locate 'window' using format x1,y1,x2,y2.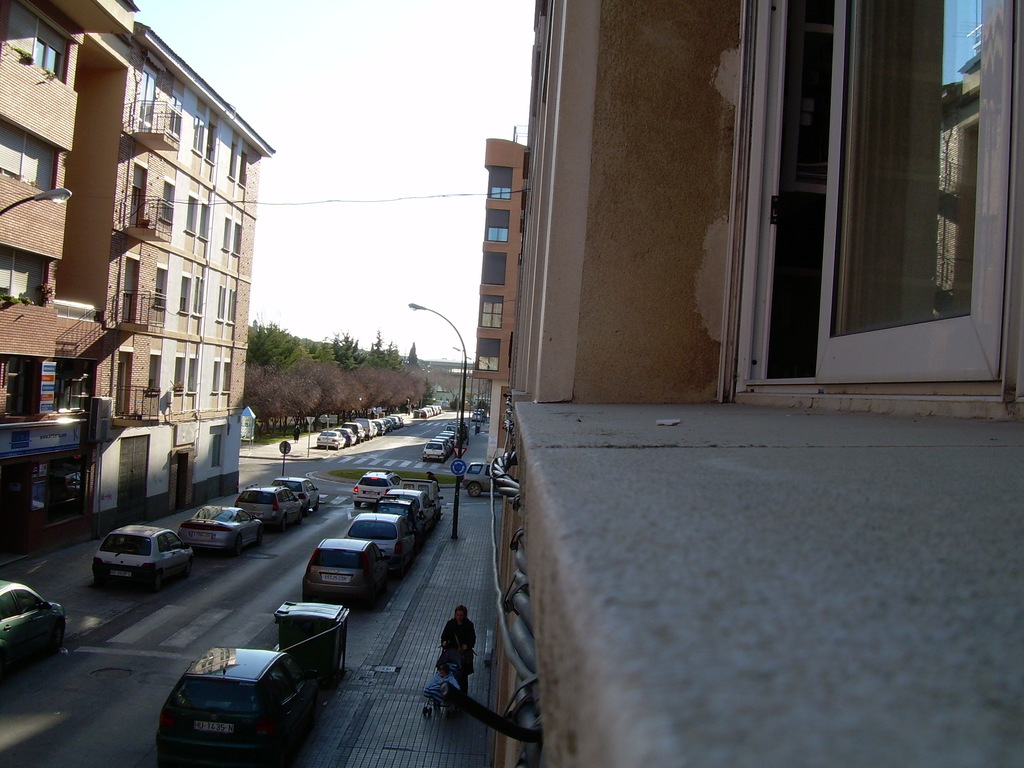
157,265,168,307.
